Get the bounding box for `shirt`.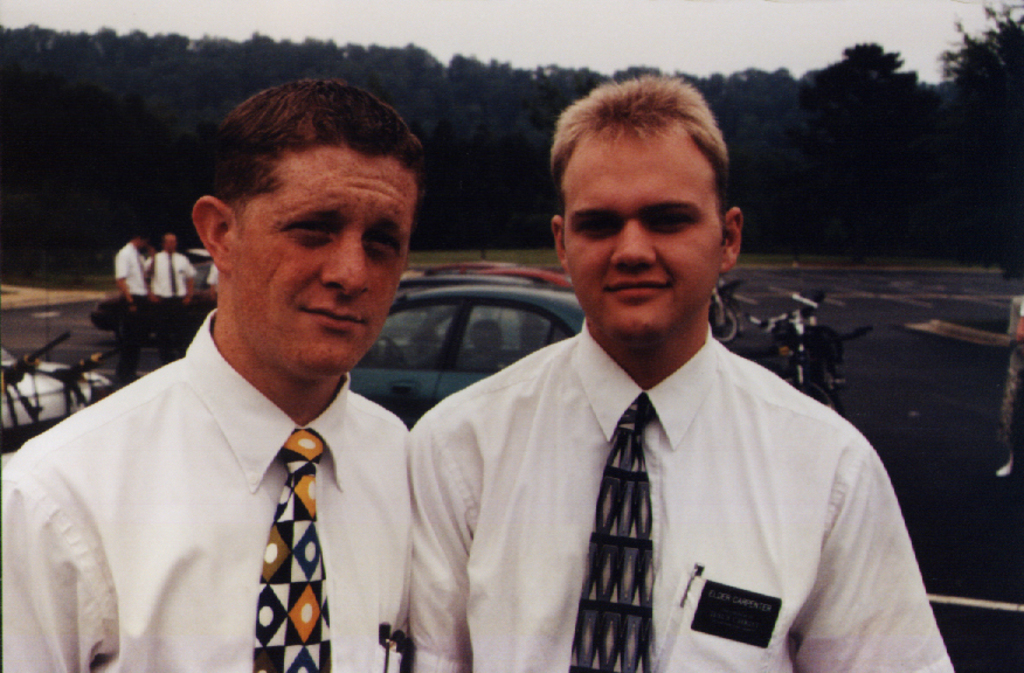
206, 263, 219, 289.
